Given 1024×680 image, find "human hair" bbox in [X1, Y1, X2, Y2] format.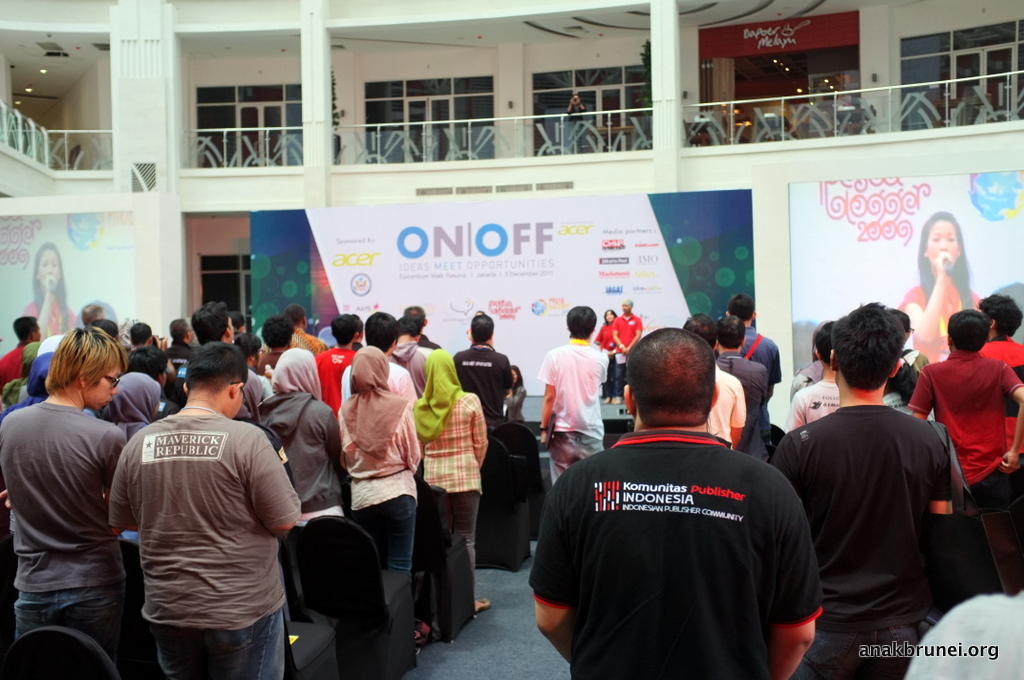
[398, 309, 425, 333].
